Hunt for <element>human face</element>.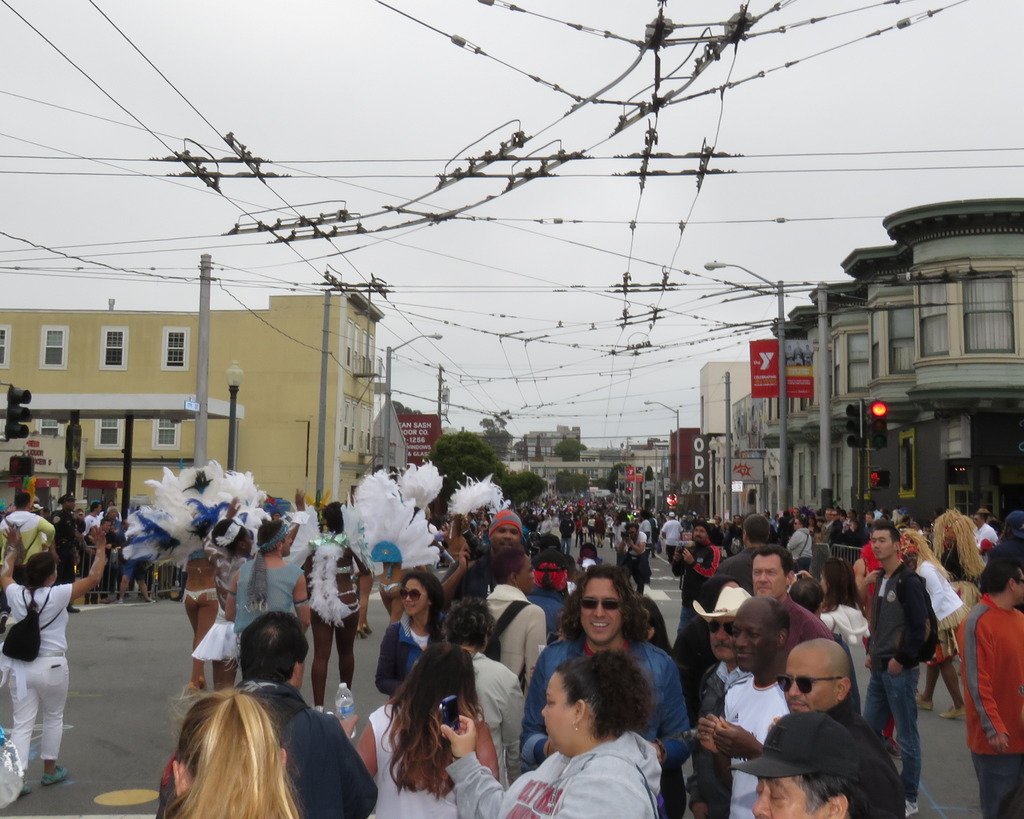
Hunted down at x1=492, y1=522, x2=522, y2=552.
